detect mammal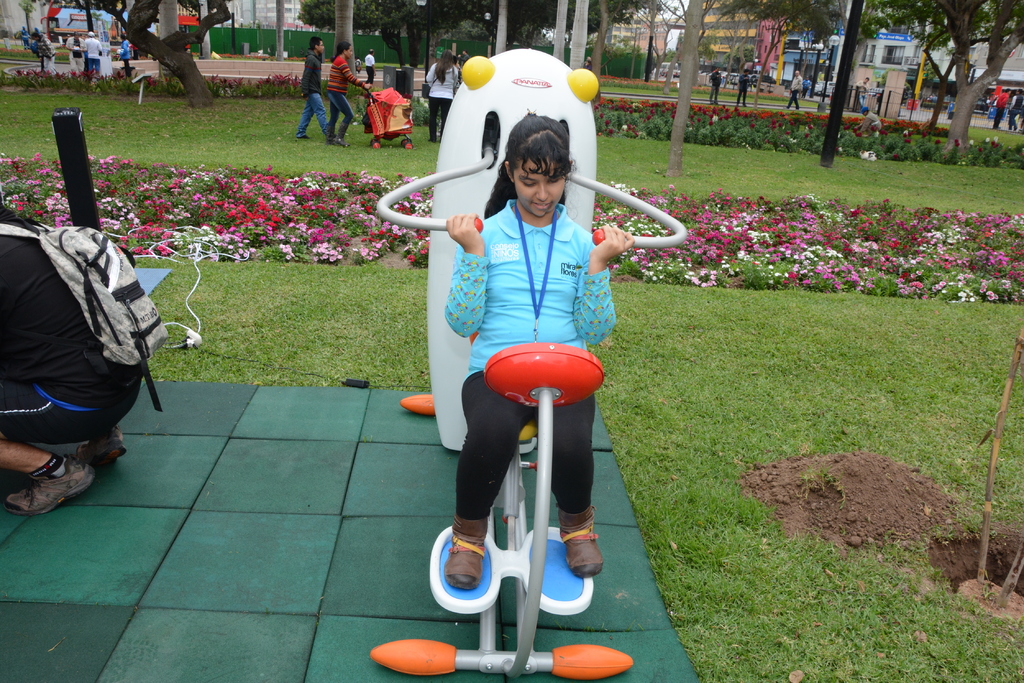
84:30:102:81
